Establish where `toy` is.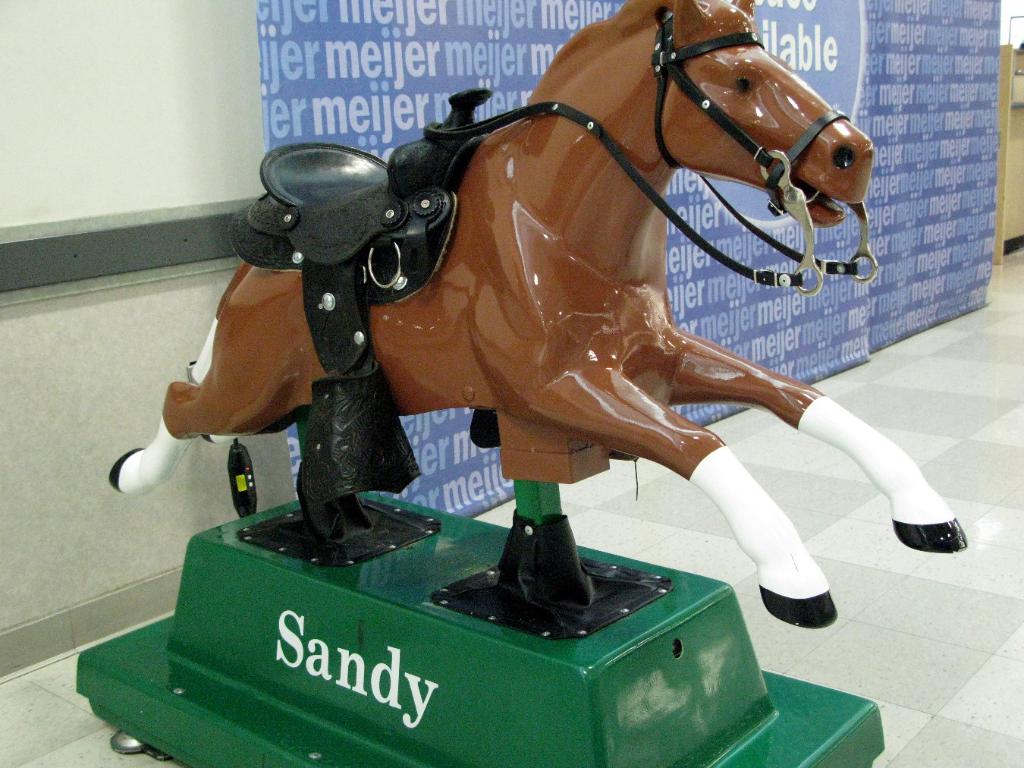
Established at bbox=[80, 83, 927, 649].
